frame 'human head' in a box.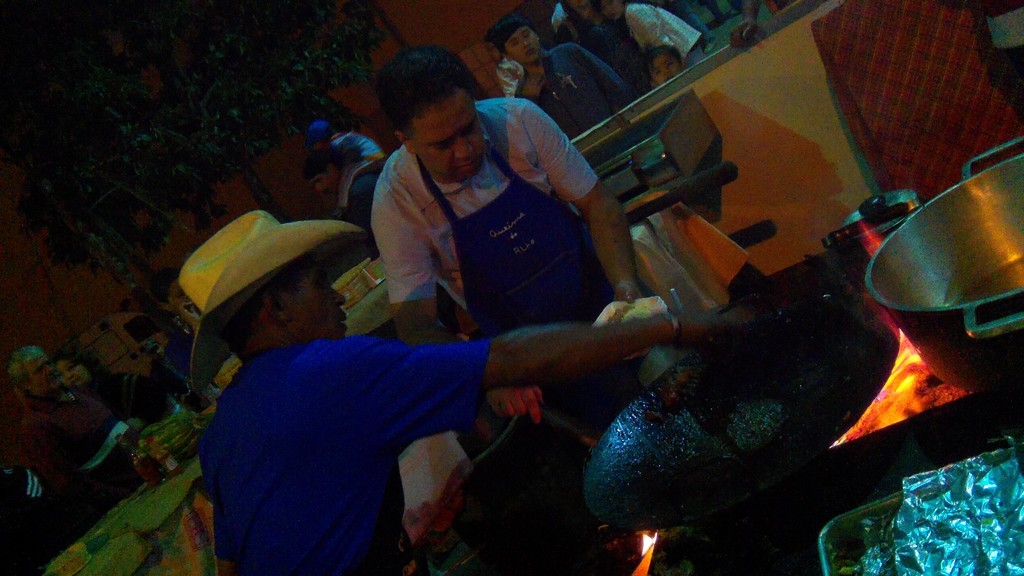
bbox(3, 345, 67, 399).
